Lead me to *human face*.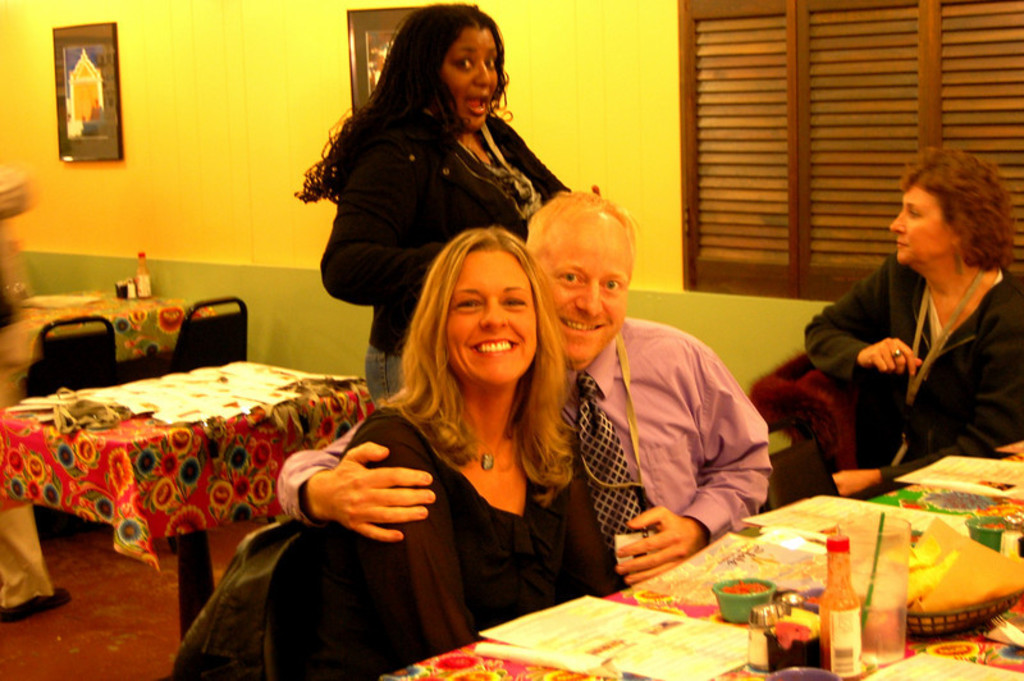
Lead to bbox=[444, 22, 502, 125].
